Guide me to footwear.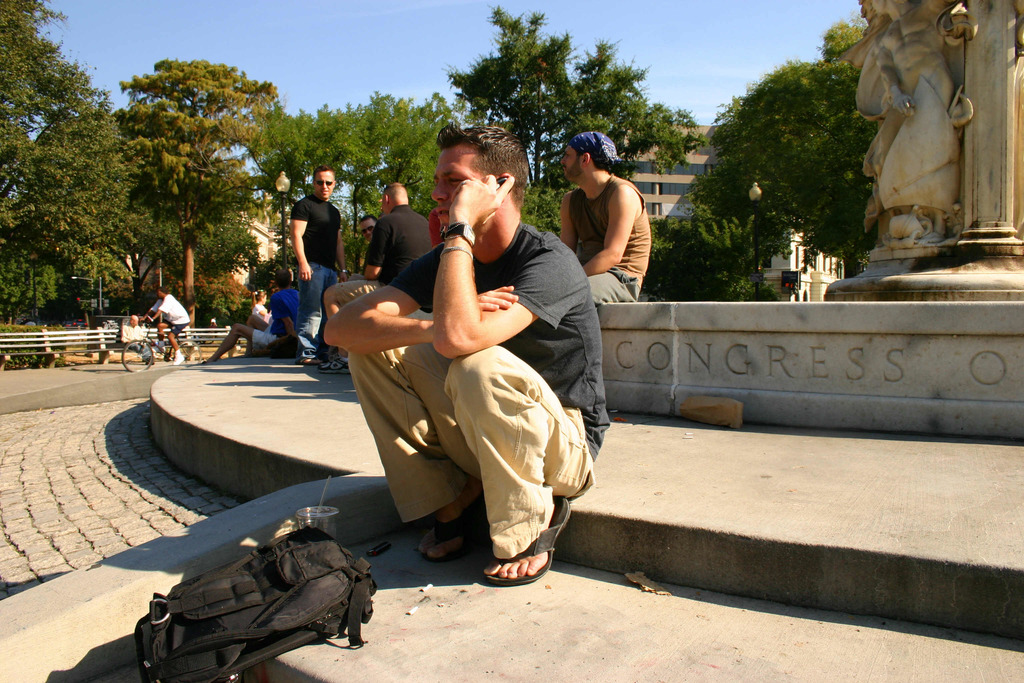
Guidance: <box>422,484,486,559</box>.
